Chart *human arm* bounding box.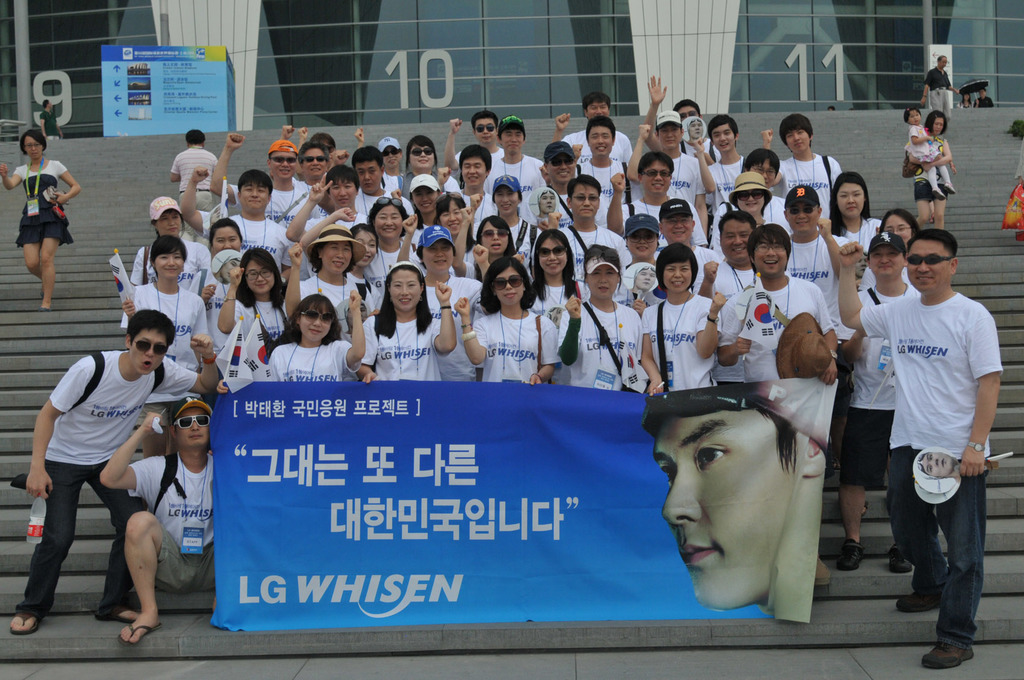
Charted: <region>191, 305, 210, 361</region>.
